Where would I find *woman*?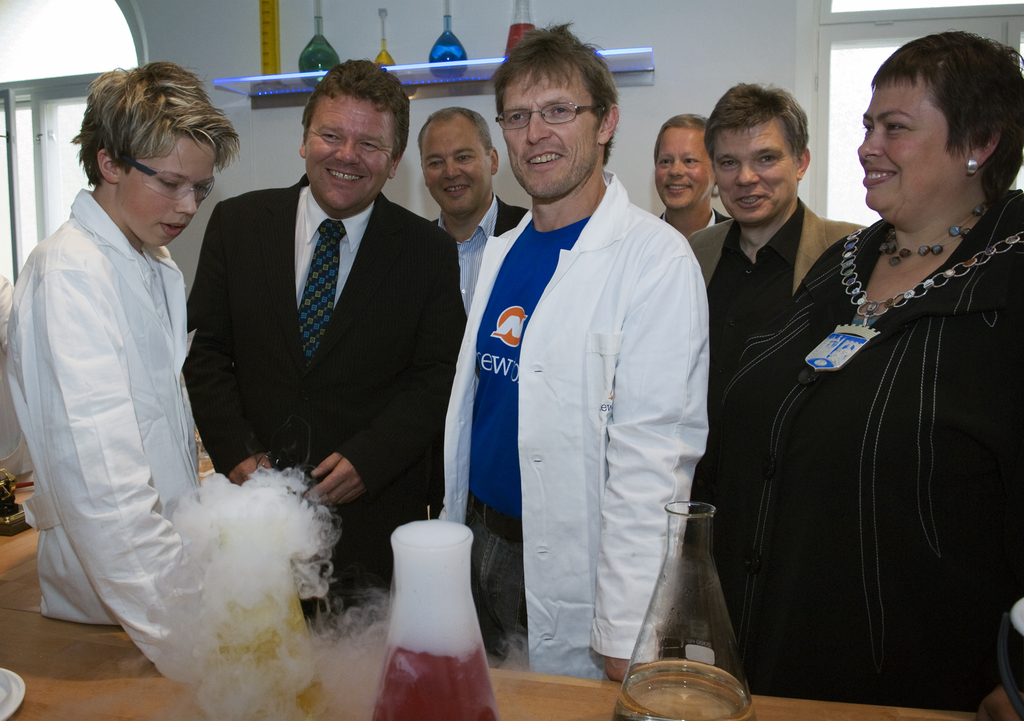
At box=[719, 27, 1023, 719].
